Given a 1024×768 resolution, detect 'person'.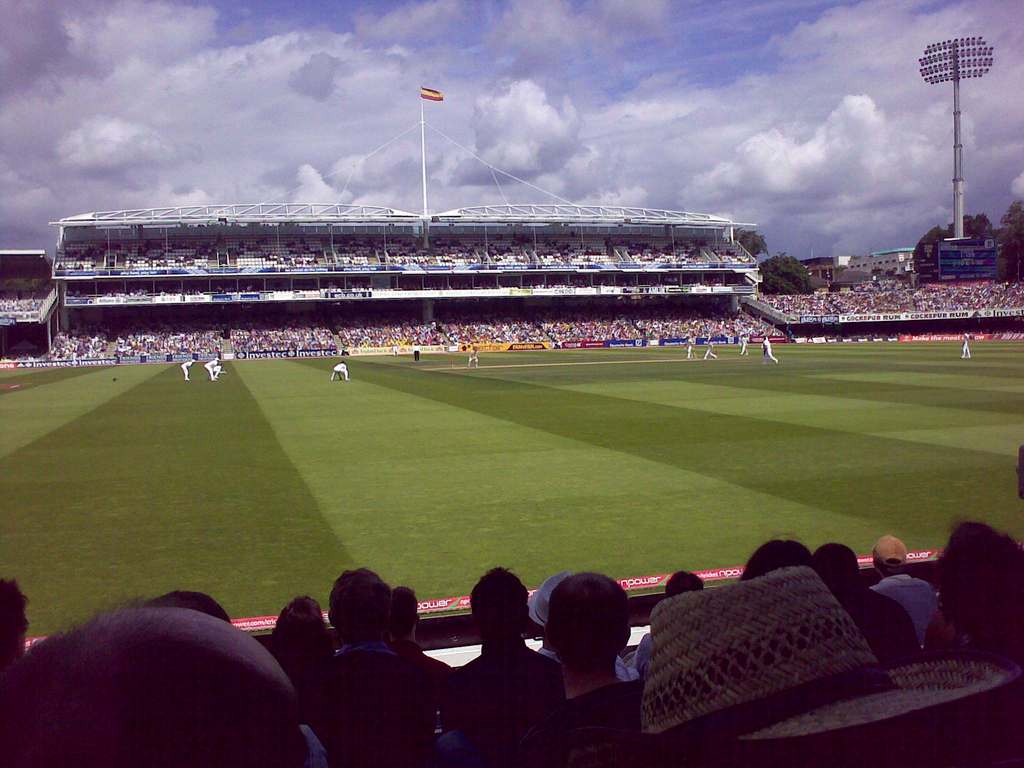
rect(687, 343, 696, 356).
